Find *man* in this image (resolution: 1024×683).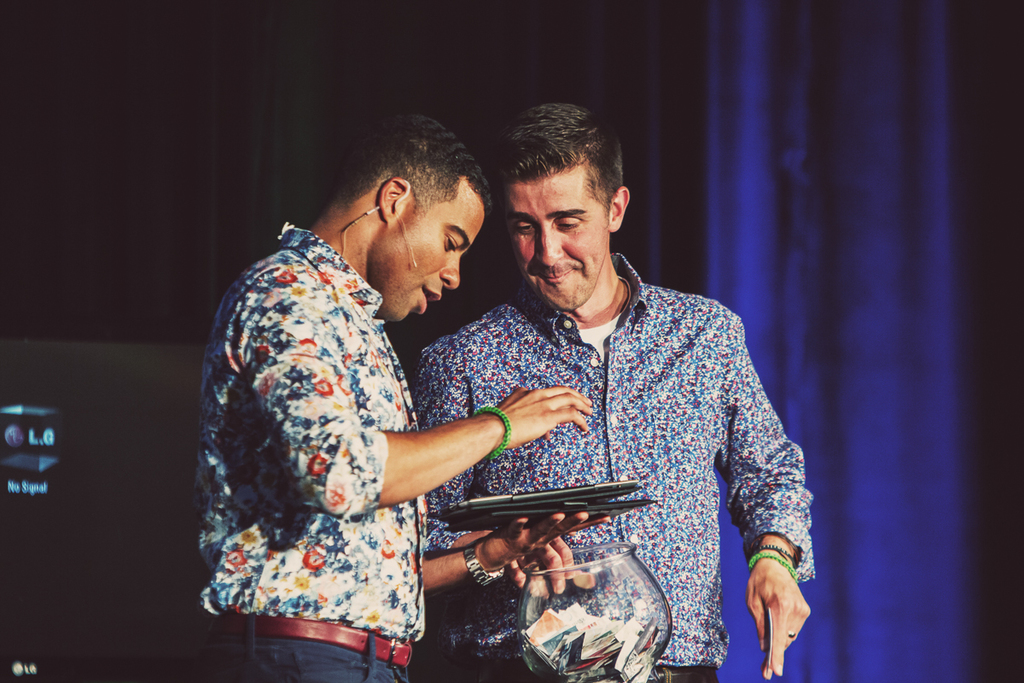
pyautogui.locateOnScreen(191, 113, 593, 682).
